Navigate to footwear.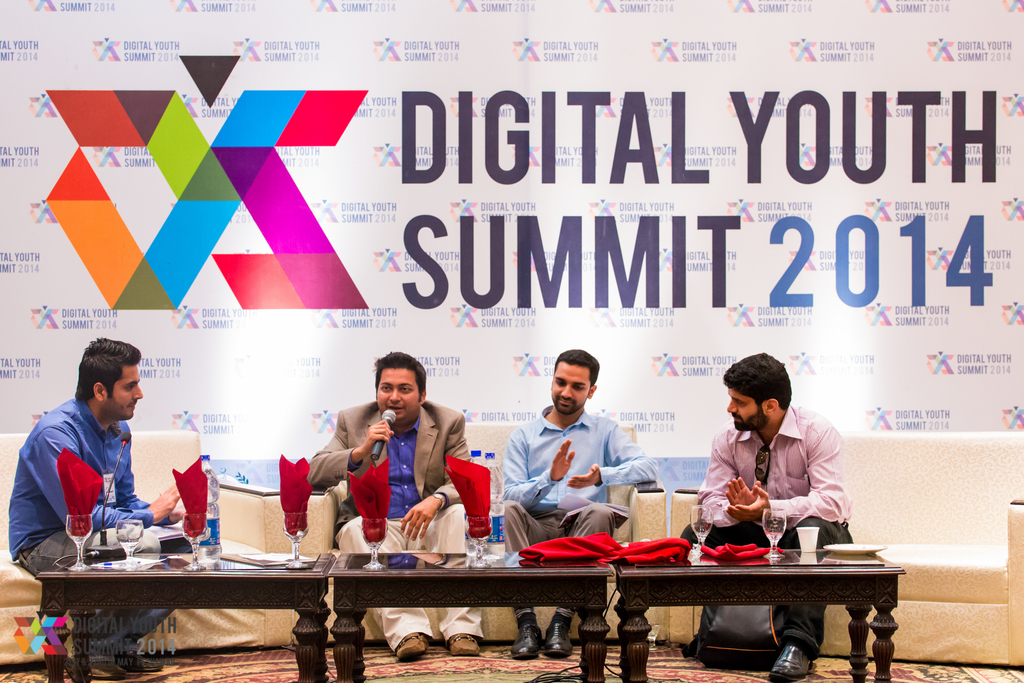
Navigation target: pyautogui.locateOnScreen(391, 635, 426, 662).
